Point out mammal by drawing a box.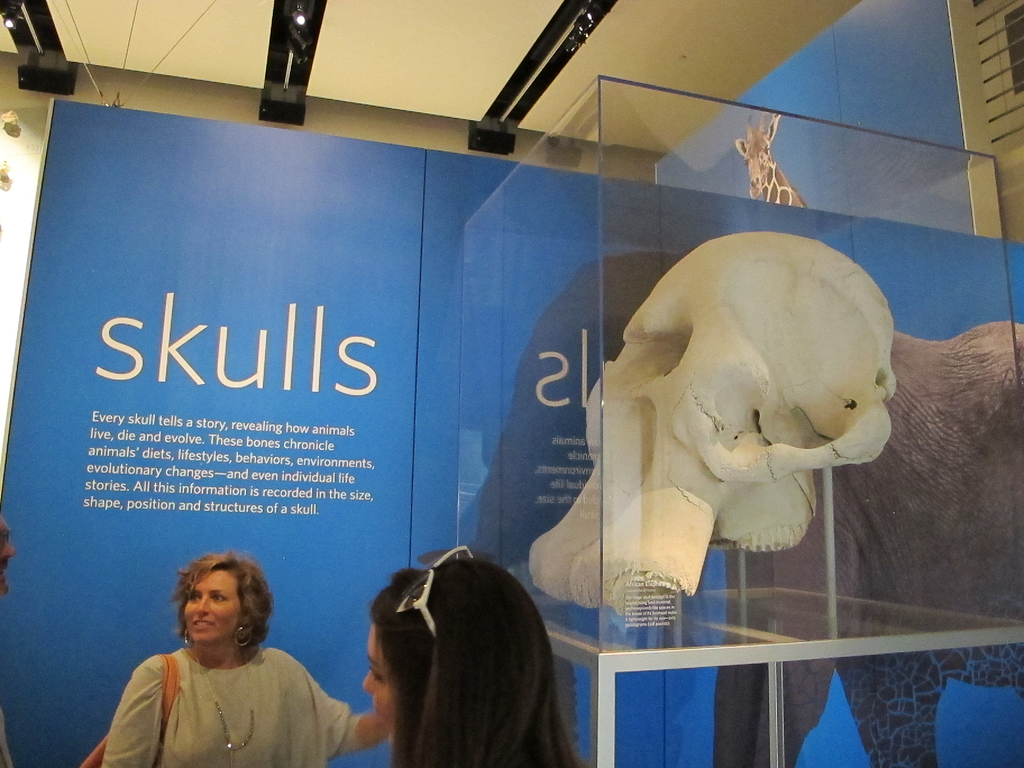
0, 511, 17, 767.
